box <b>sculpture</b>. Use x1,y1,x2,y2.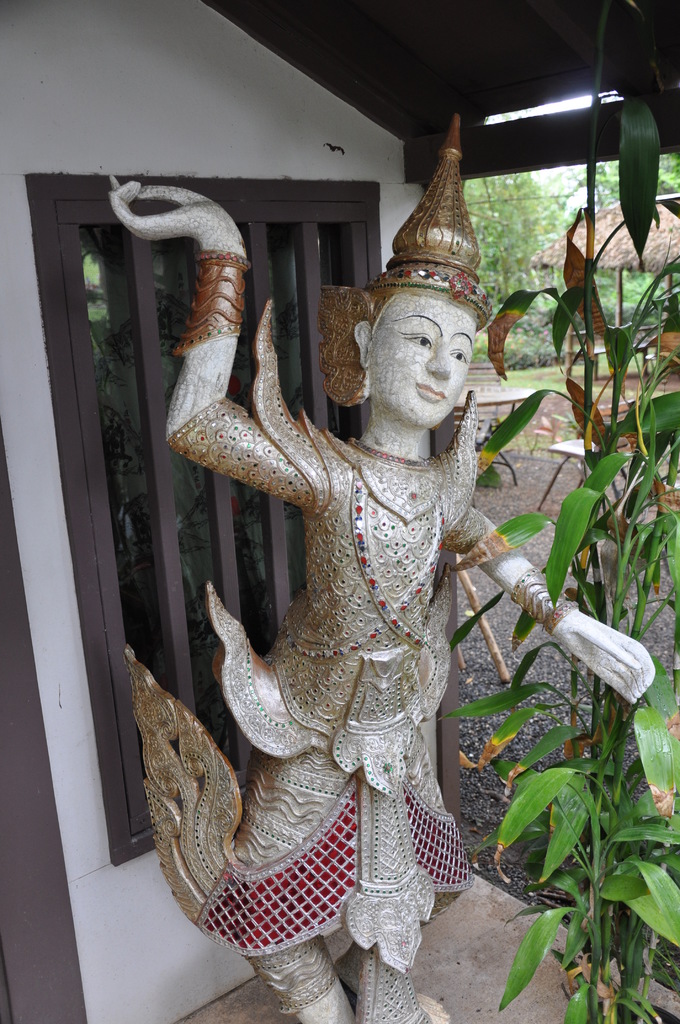
103,120,658,1023.
